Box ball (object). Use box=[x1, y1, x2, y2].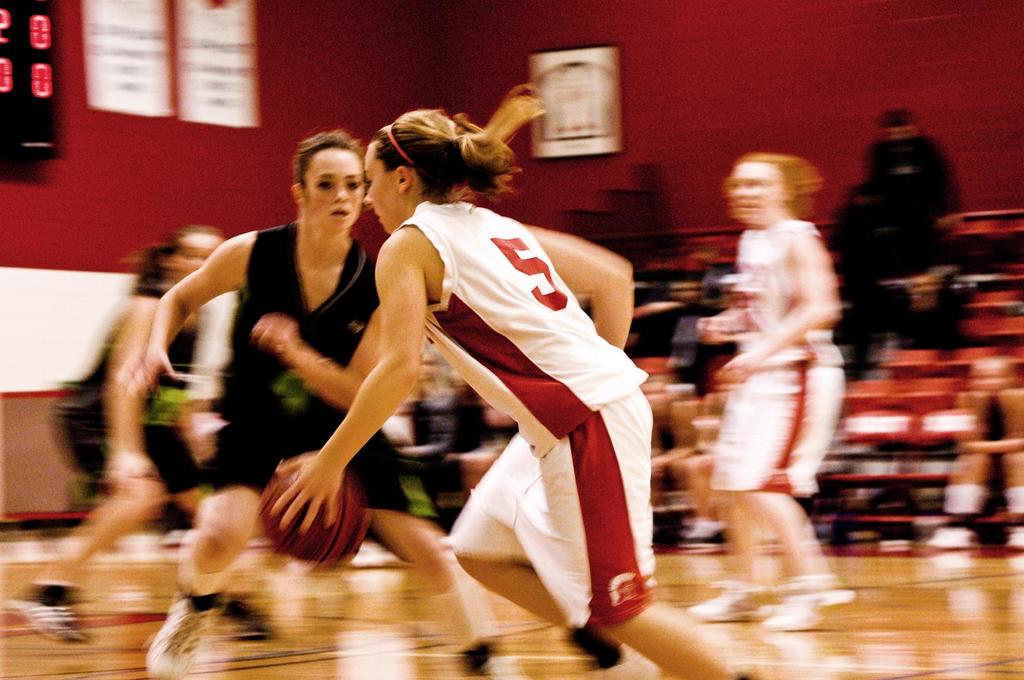
box=[255, 471, 365, 564].
